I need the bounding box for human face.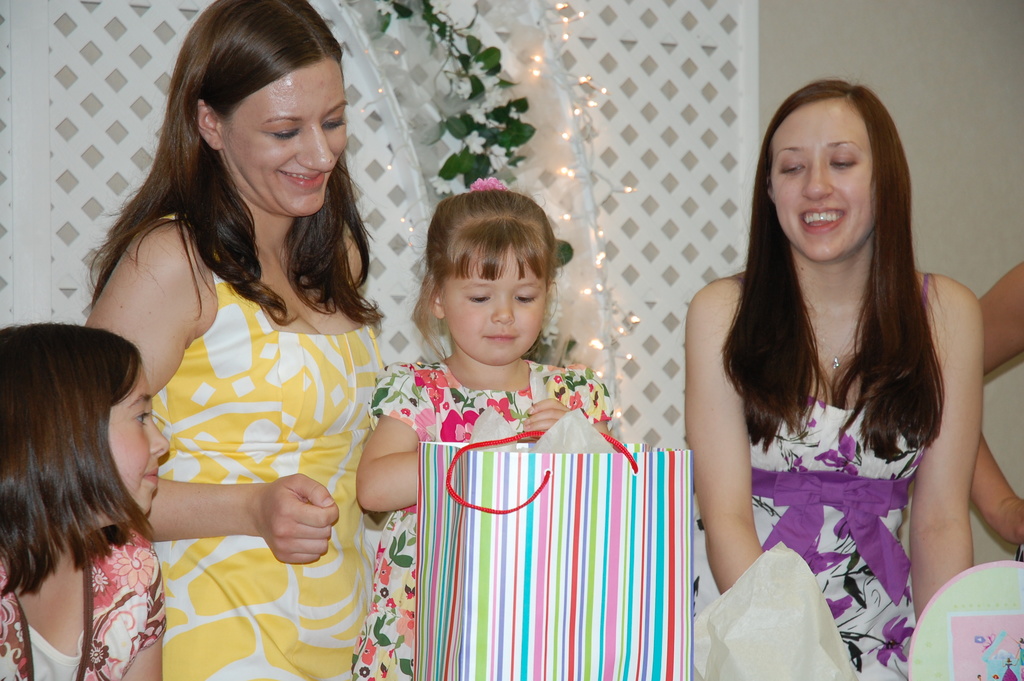
Here it is: pyautogui.locateOnScreen(767, 94, 871, 264).
